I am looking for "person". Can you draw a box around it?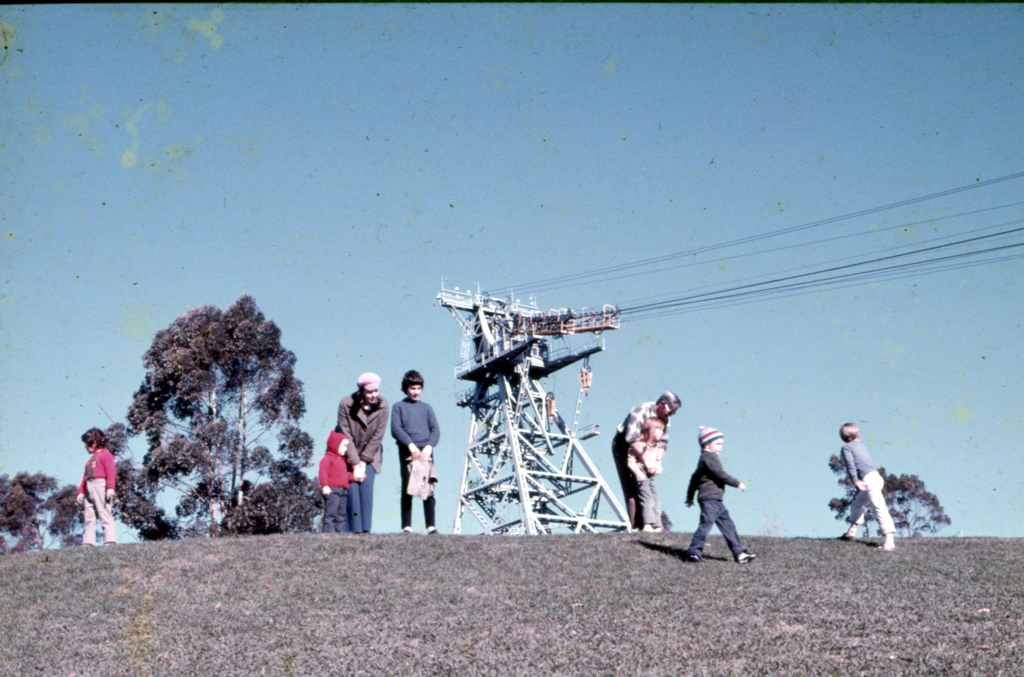
Sure, the bounding box is bbox(623, 414, 664, 536).
